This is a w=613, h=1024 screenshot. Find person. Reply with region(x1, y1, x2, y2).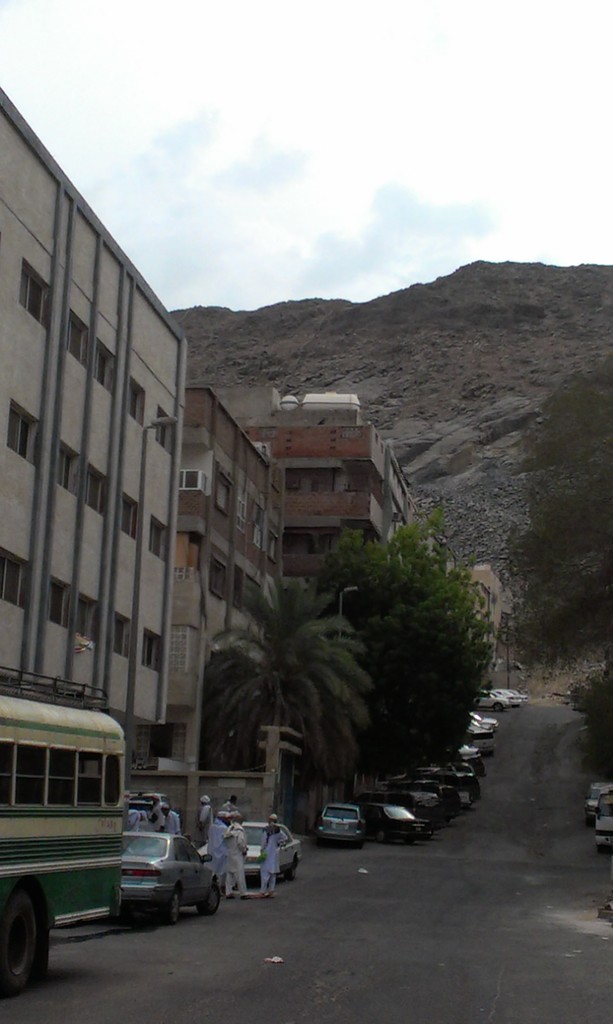
region(142, 797, 165, 833).
